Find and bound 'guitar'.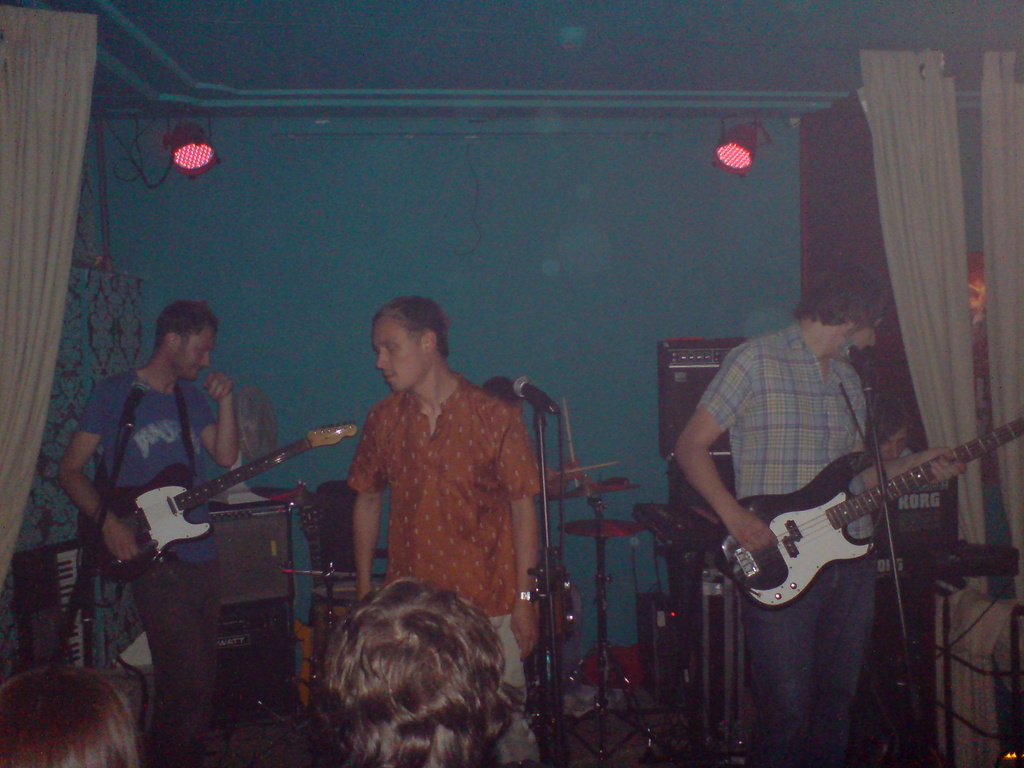
Bound: [left=707, top=412, right=1023, bottom=607].
